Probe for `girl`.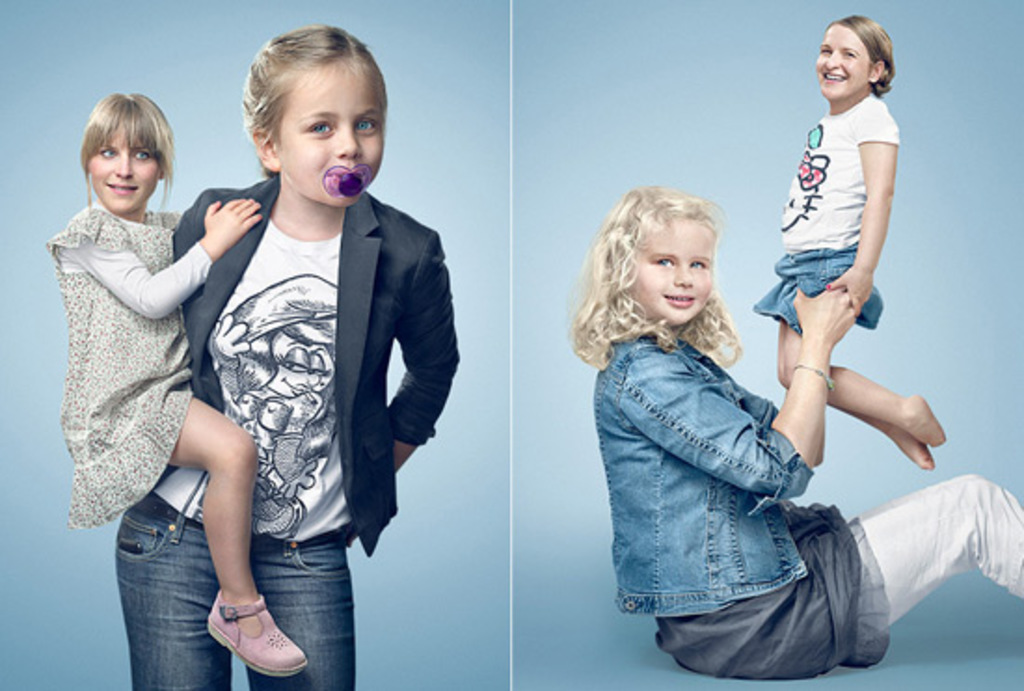
Probe result: 743/6/946/475.
